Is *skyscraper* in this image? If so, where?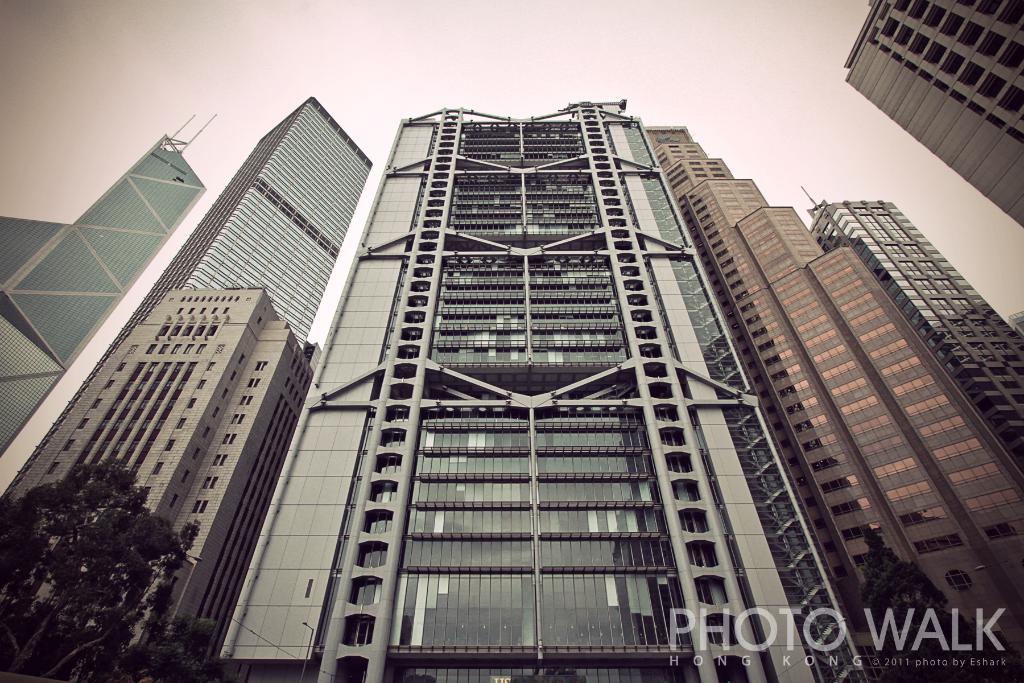
Yes, at crop(0, 111, 219, 449).
